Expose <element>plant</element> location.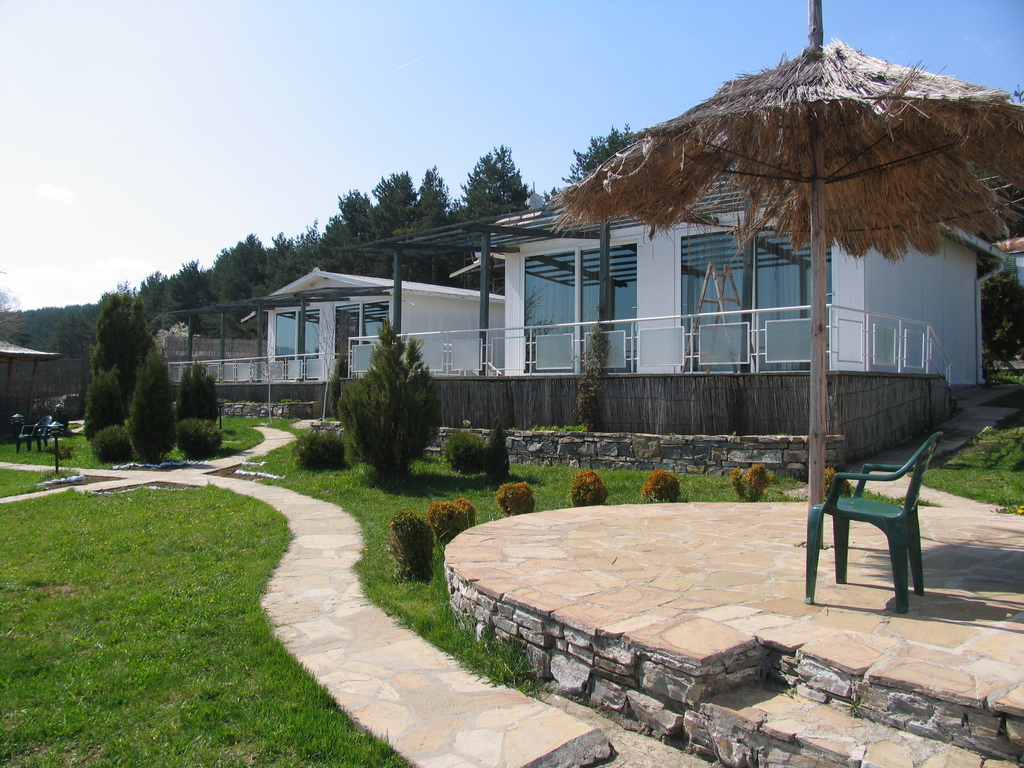
Exposed at x1=479 y1=426 x2=511 y2=487.
